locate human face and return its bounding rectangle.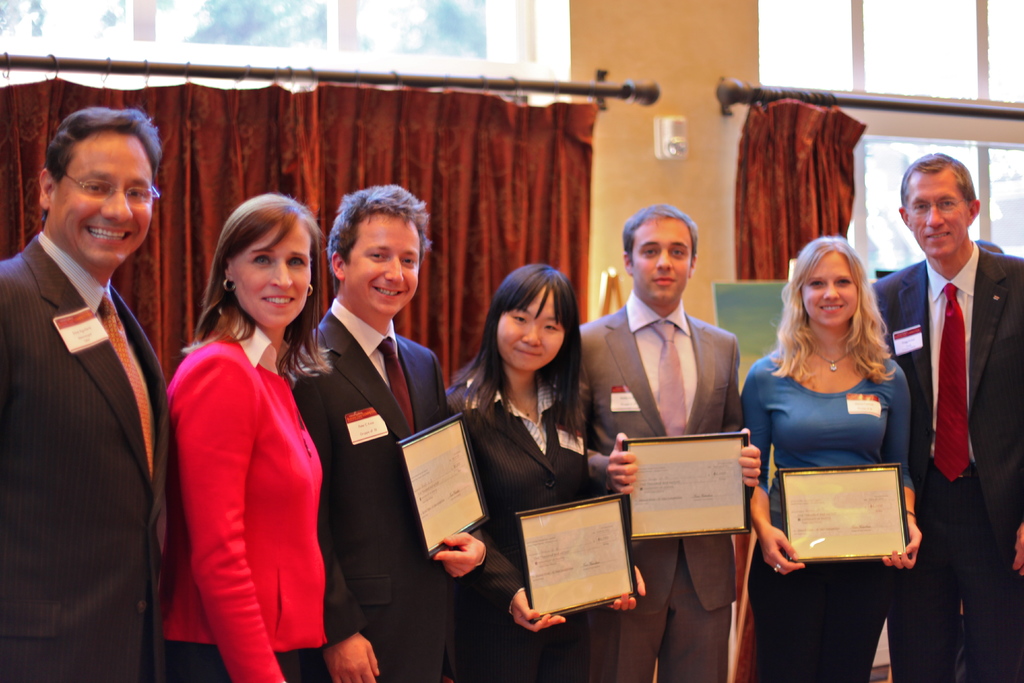
[55, 138, 150, 273].
